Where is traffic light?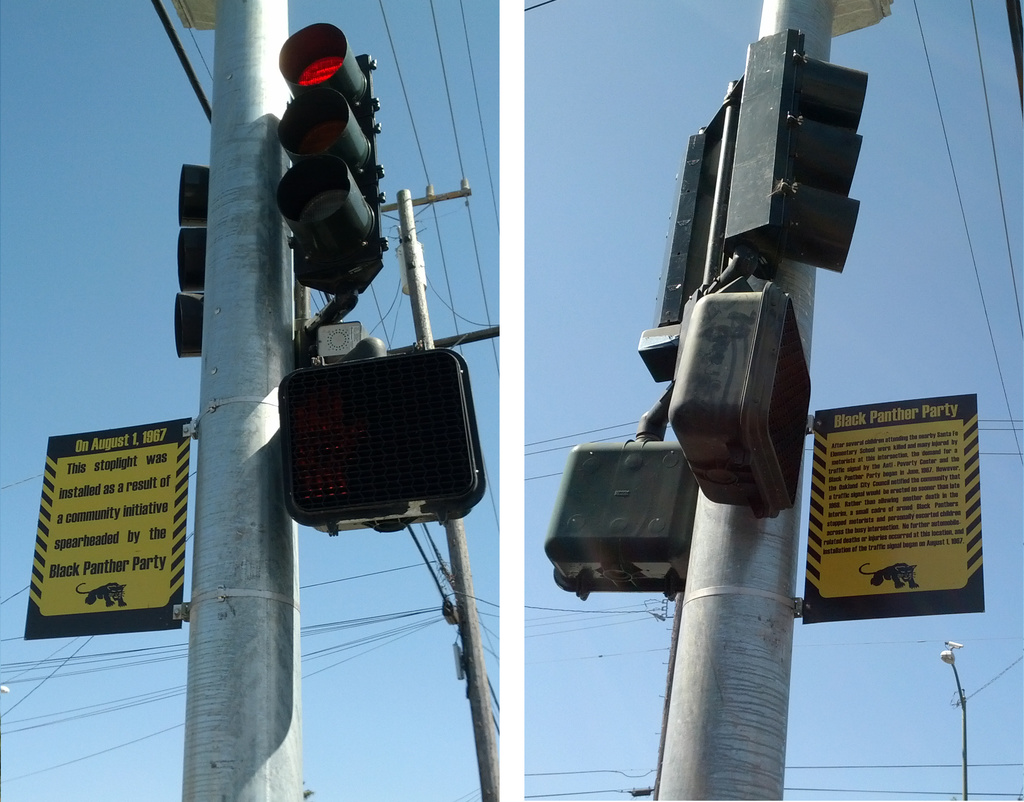
detection(724, 29, 870, 282).
